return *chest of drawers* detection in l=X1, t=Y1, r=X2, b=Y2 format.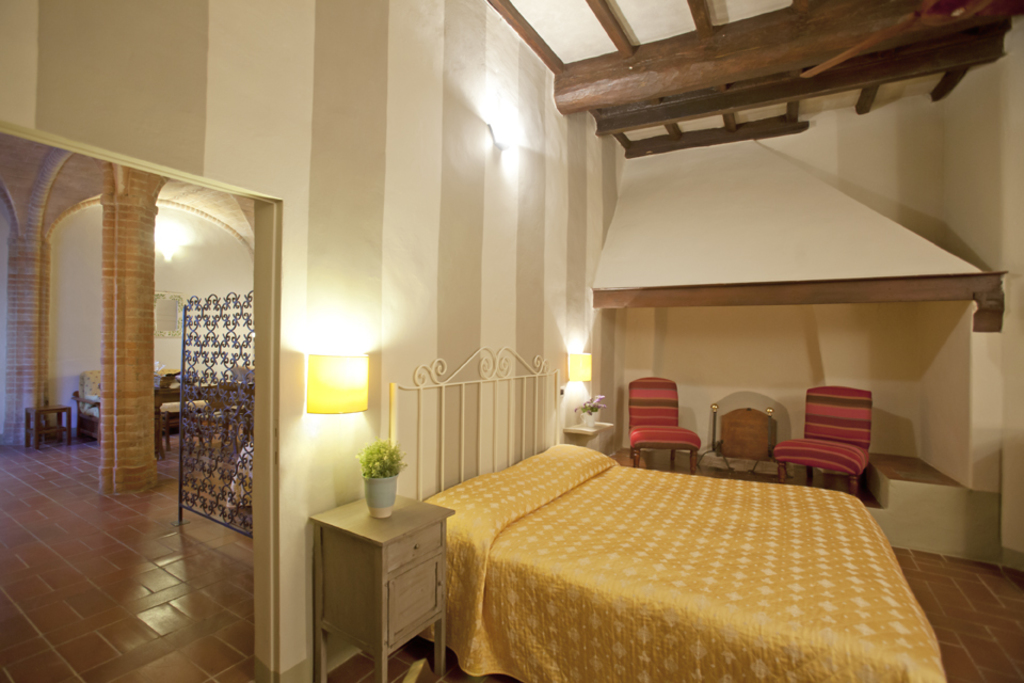
l=310, t=496, r=457, b=682.
